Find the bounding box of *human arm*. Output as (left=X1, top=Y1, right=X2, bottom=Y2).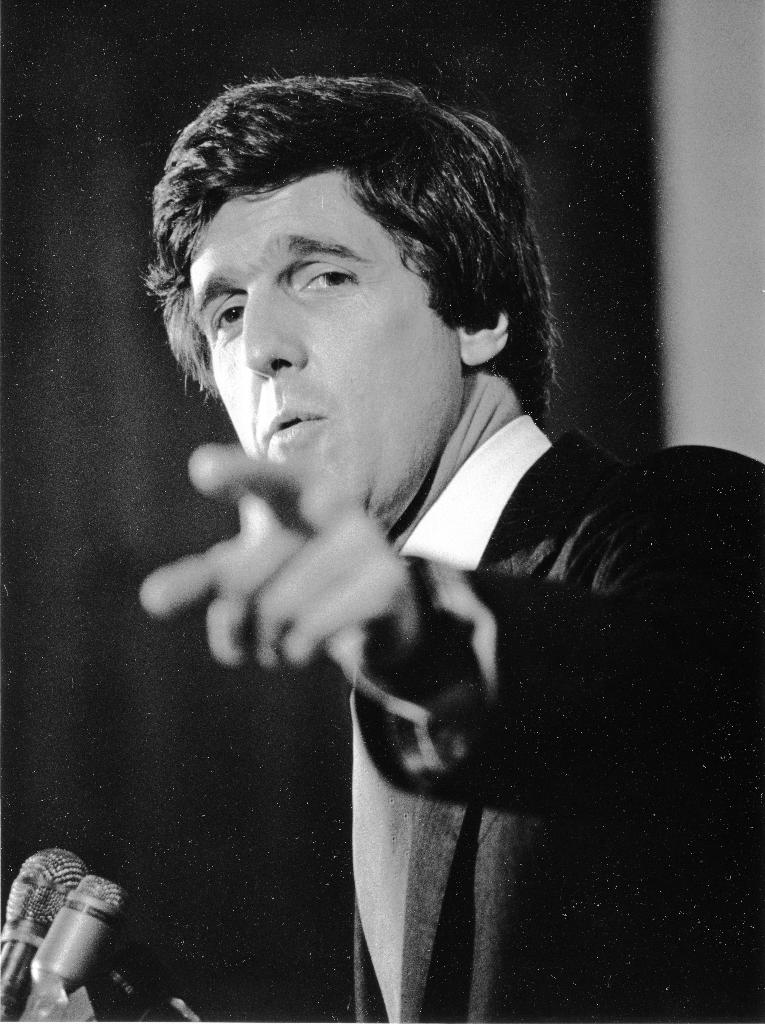
(left=141, top=444, right=634, bottom=824).
